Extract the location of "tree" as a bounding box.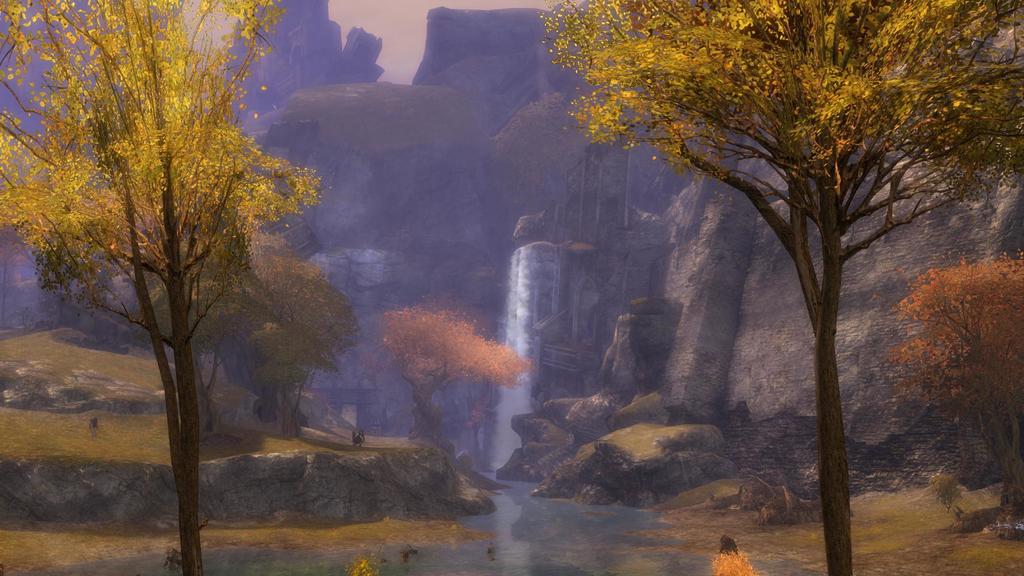
(x1=0, y1=0, x2=324, y2=575).
